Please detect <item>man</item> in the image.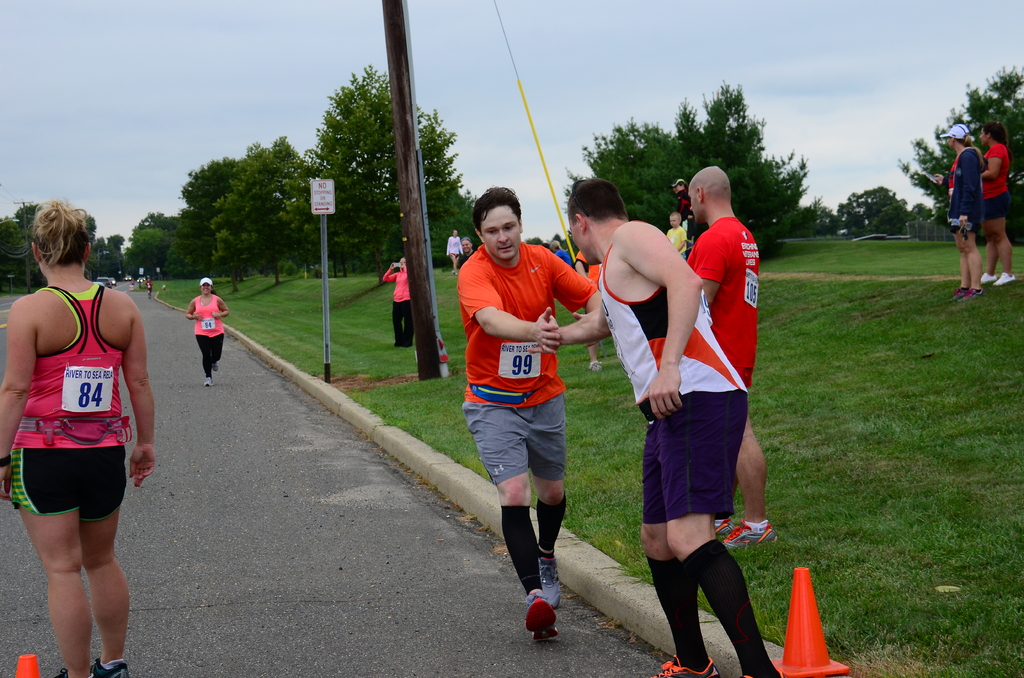
[458, 187, 618, 628].
